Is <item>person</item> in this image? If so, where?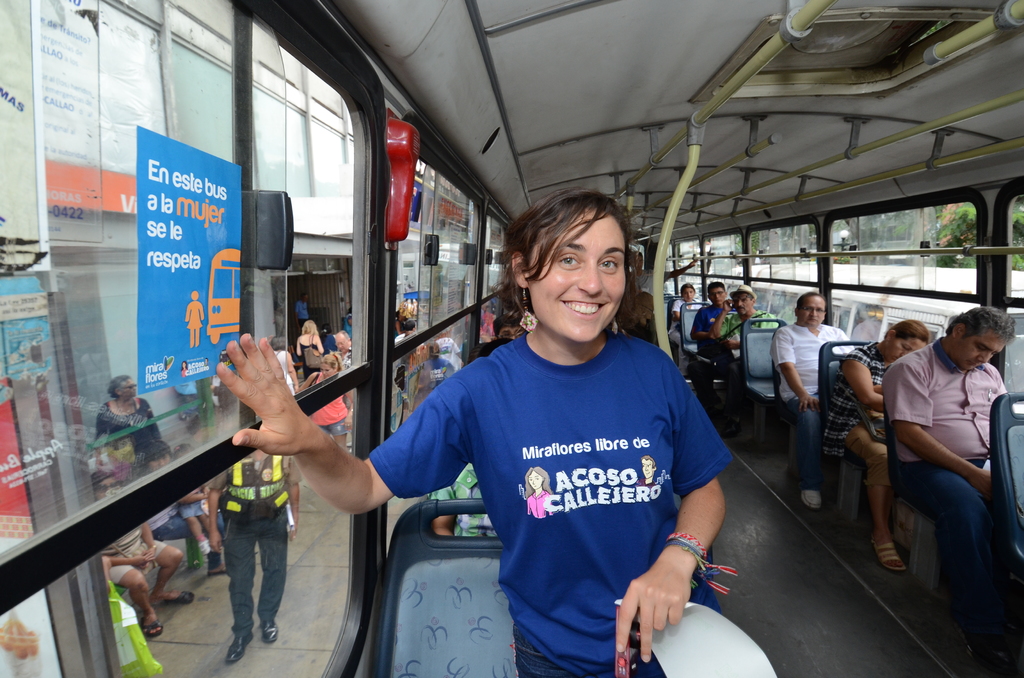
Yes, at pyautogui.locateOnScreen(468, 317, 516, 360).
